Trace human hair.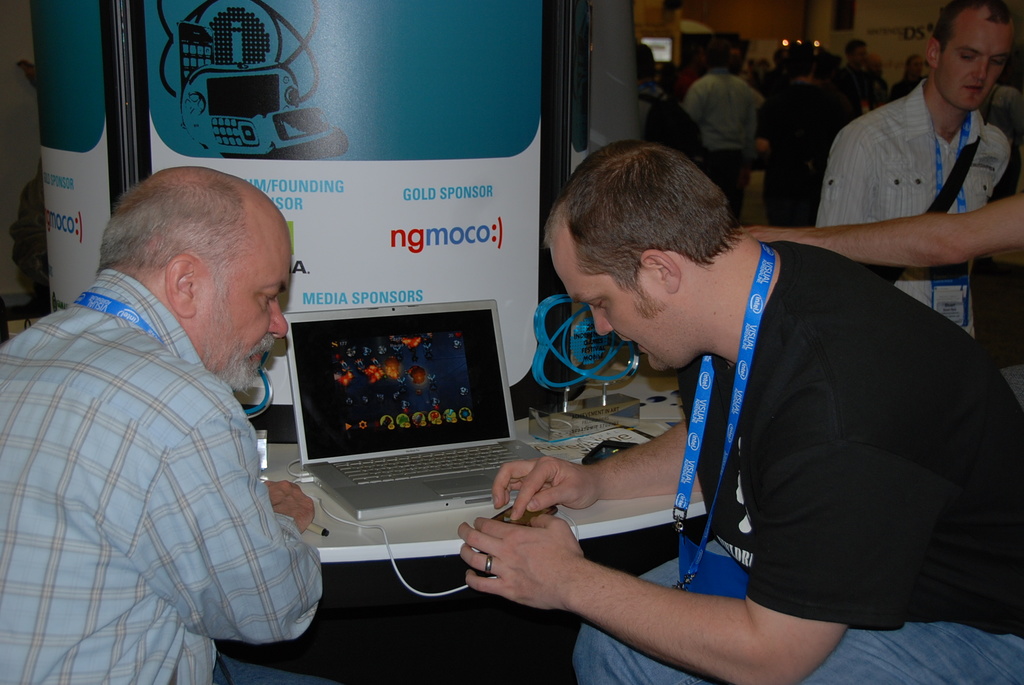
Traced to rect(929, 1, 1012, 48).
